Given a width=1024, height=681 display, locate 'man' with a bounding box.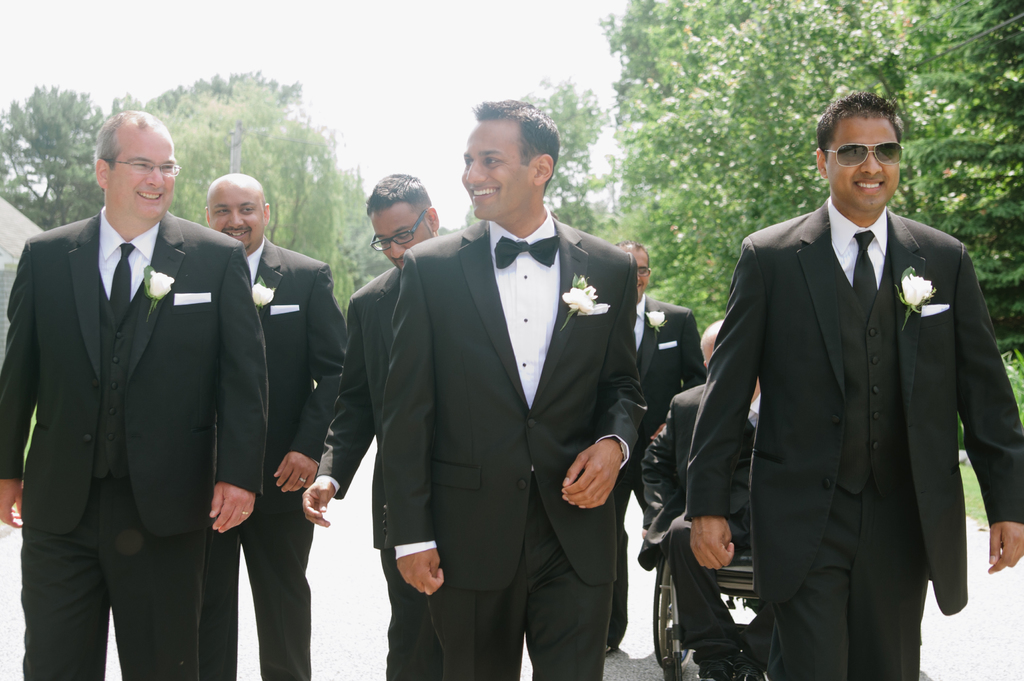
Located: {"left": 0, "top": 110, "right": 269, "bottom": 680}.
